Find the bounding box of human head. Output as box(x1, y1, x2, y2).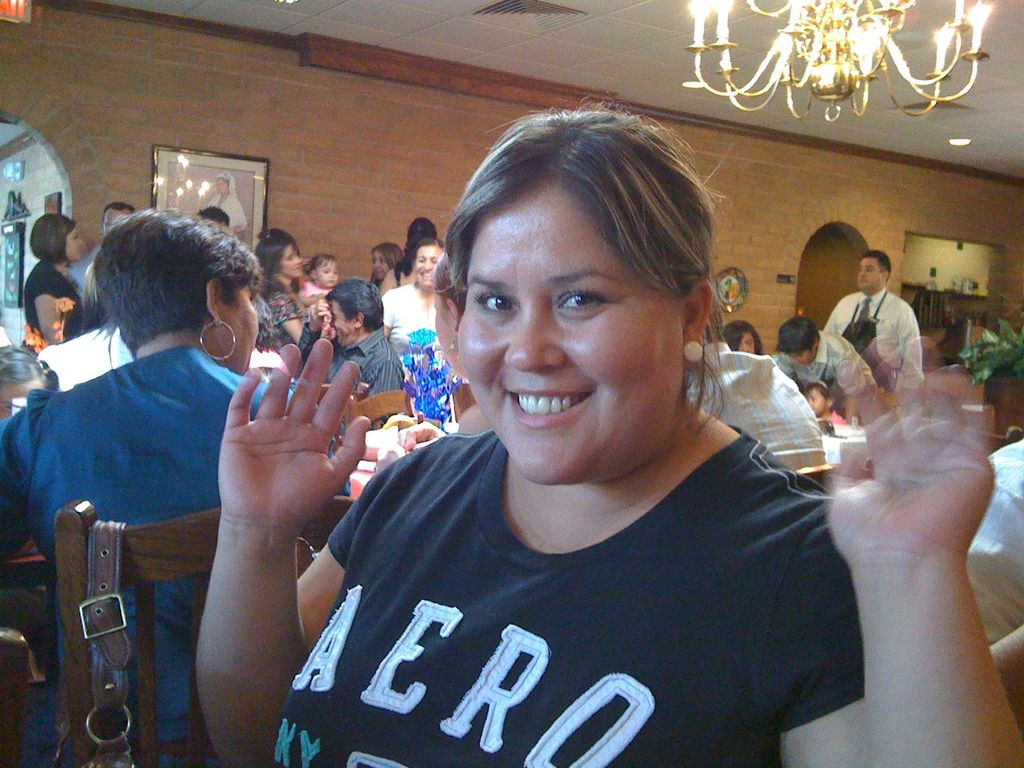
box(726, 321, 759, 356).
